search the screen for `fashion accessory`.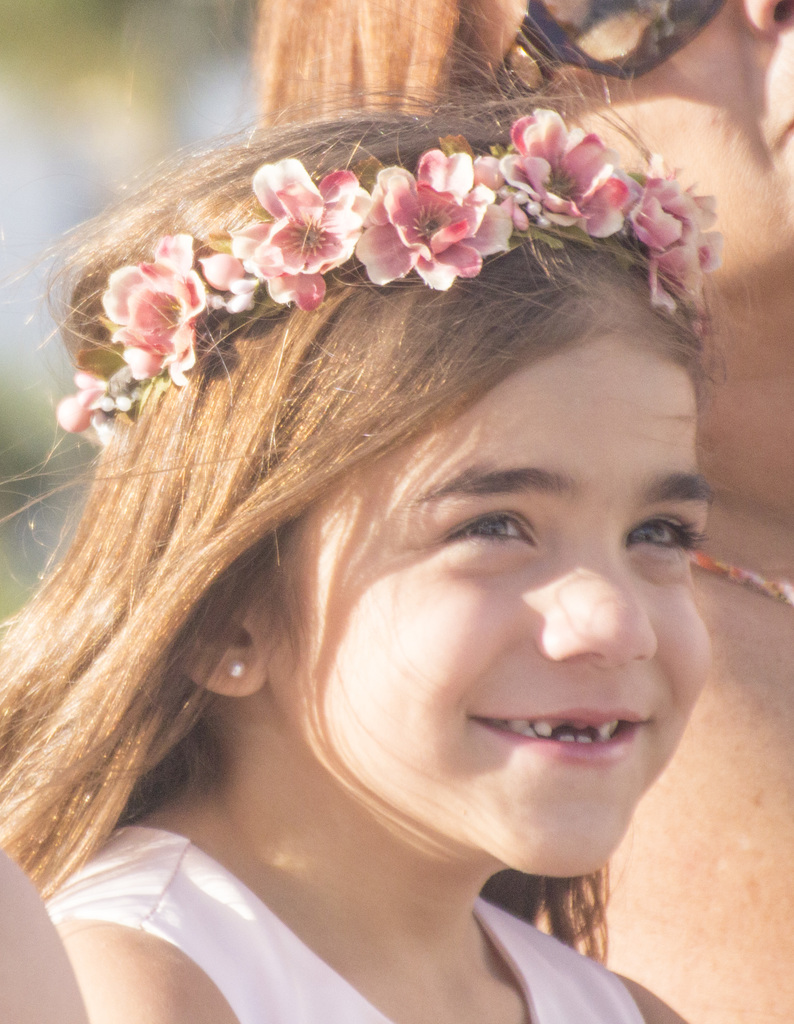
Found at bbox(230, 657, 245, 676).
